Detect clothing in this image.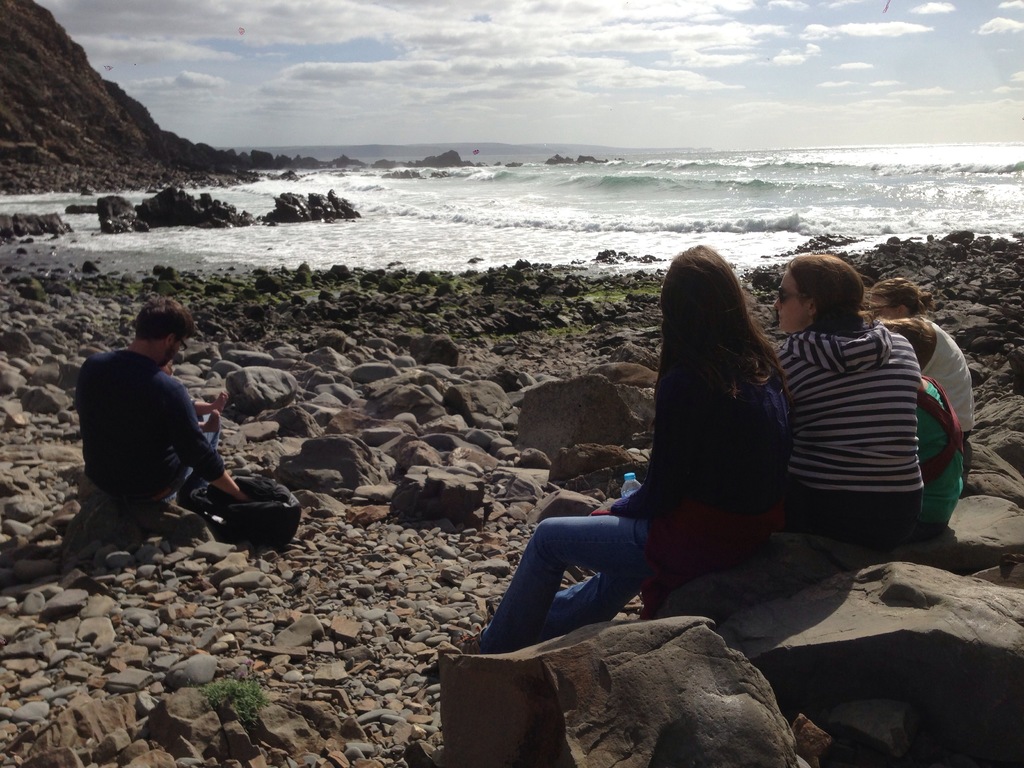
Detection: {"x1": 486, "y1": 316, "x2": 811, "y2": 643}.
